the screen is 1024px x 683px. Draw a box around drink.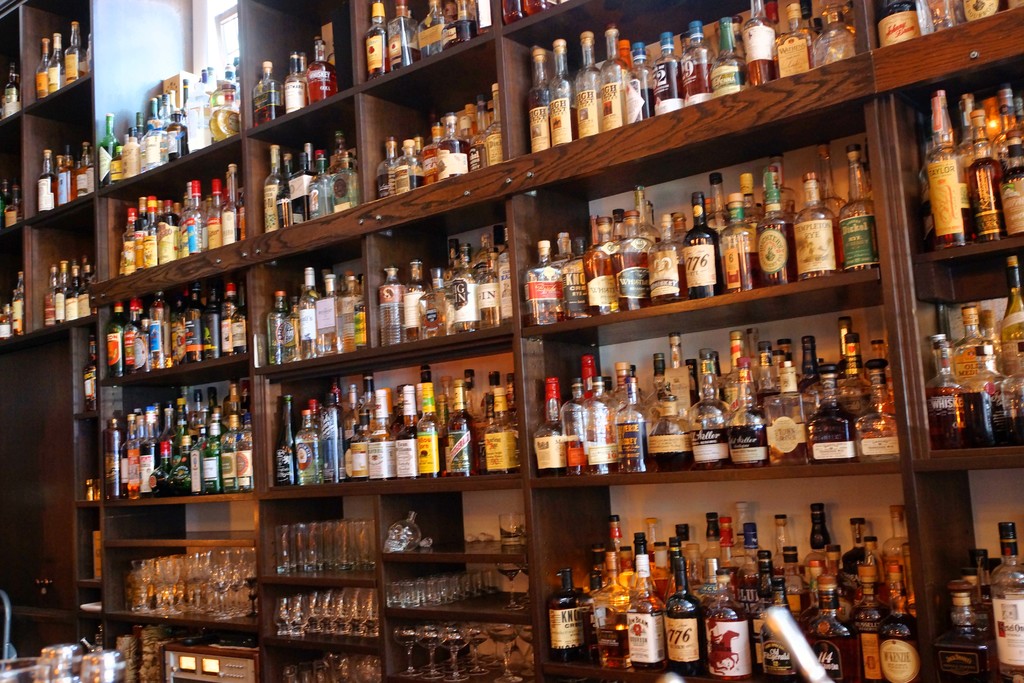
pyautogui.locateOnScreen(630, 658, 664, 668).
